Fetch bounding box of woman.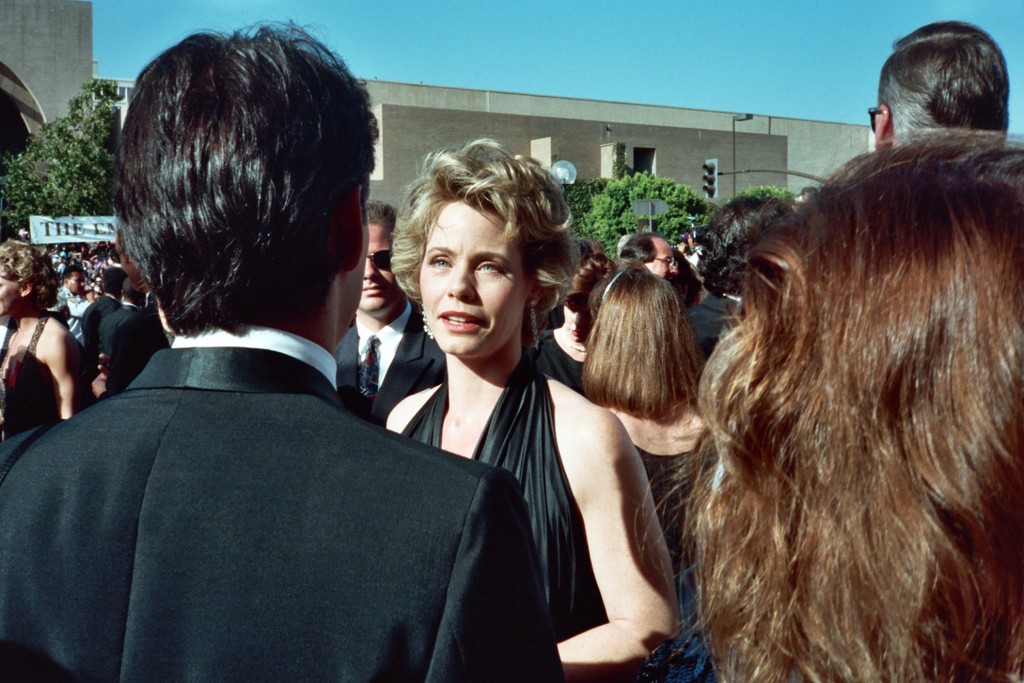
Bbox: rect(678, 232, 709, 264).
